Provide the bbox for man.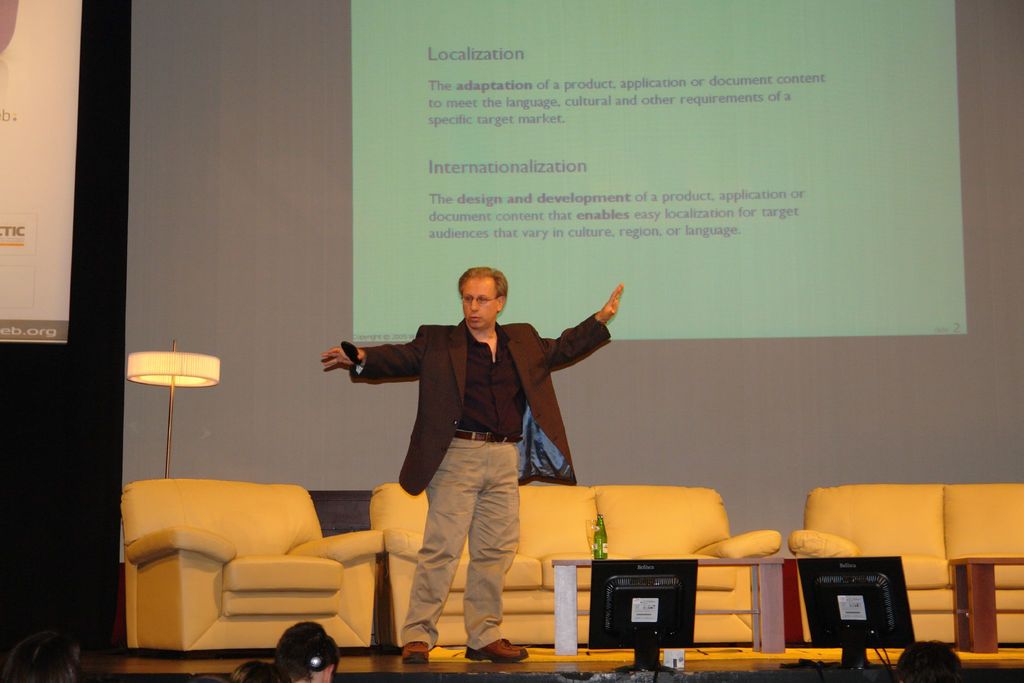
box(321, 270, 625, 663).
